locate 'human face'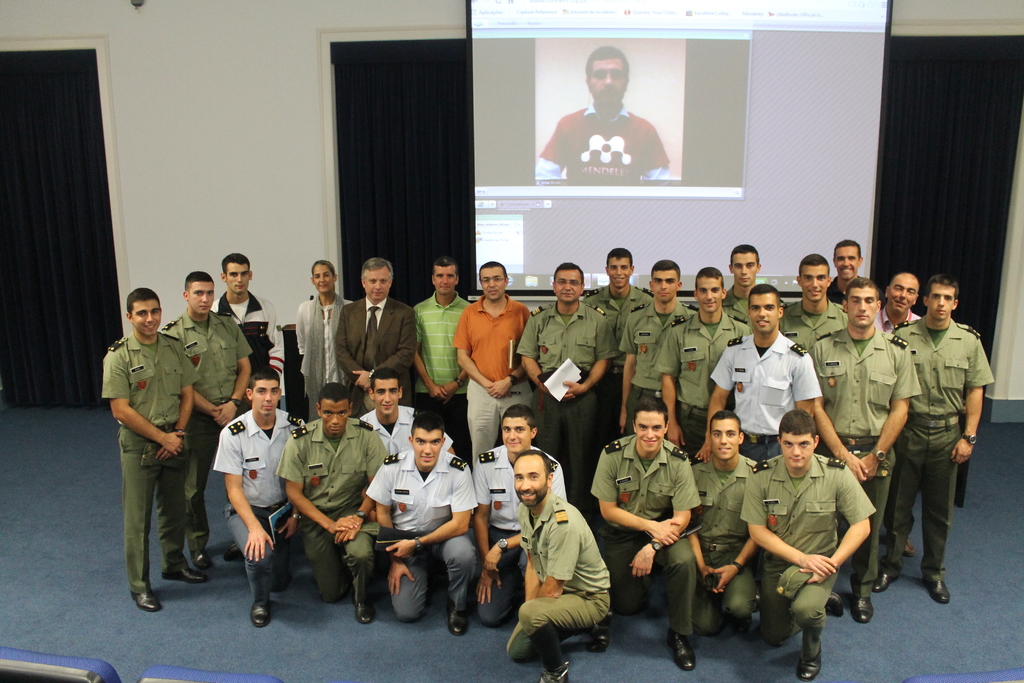
729, 254, 755, 288
